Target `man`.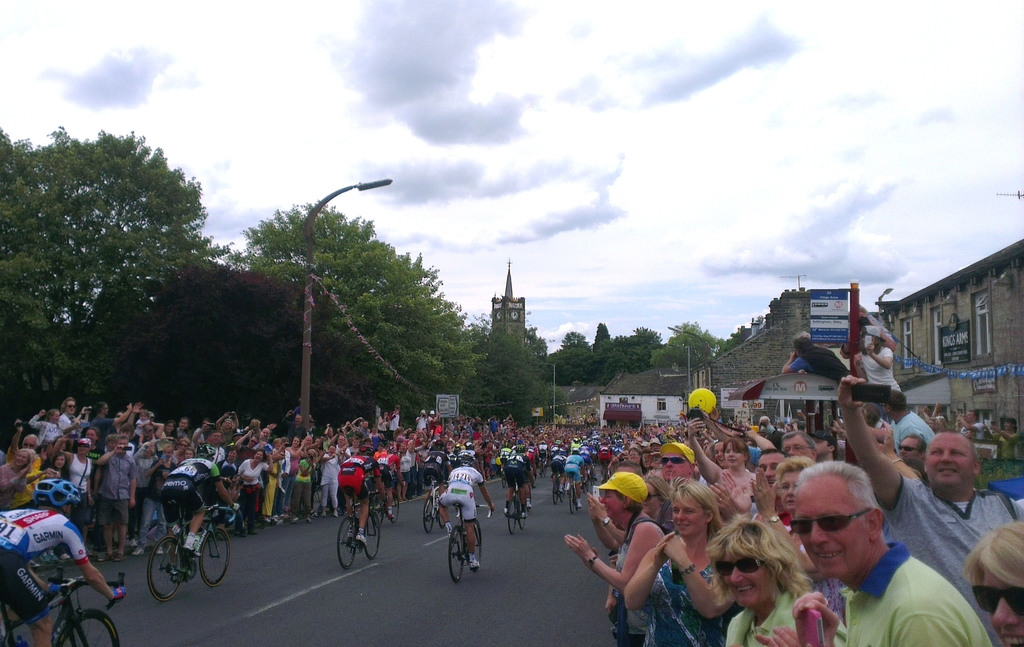
Target region: 834:375:1023:637.
